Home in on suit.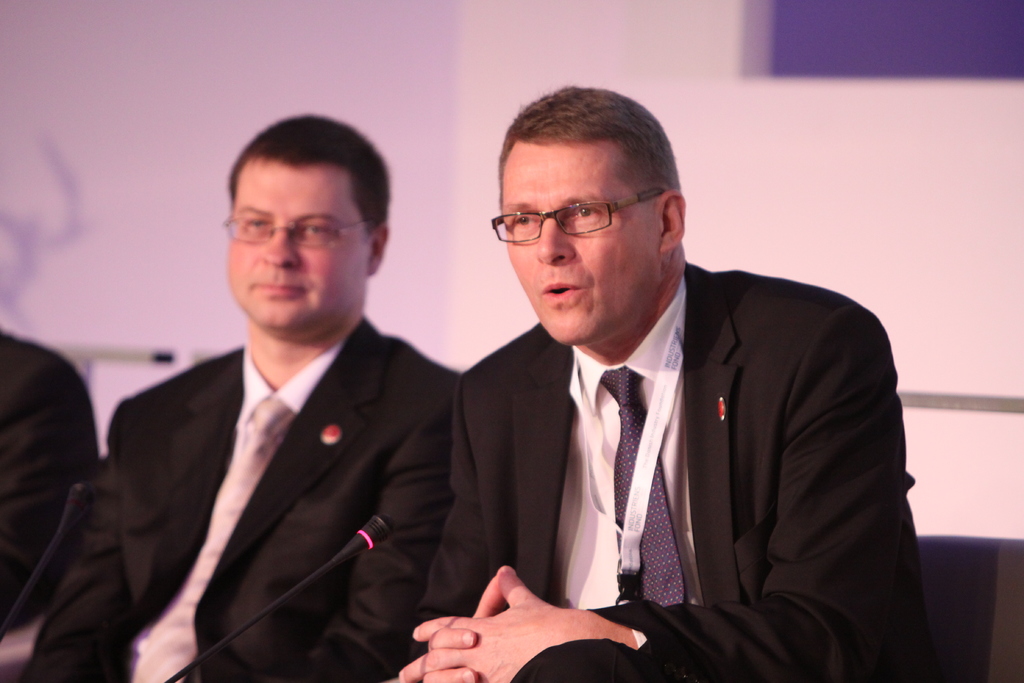
Homed in at {"x1": 0, "y1": 325, "x2": 99, "y2": 633}.
